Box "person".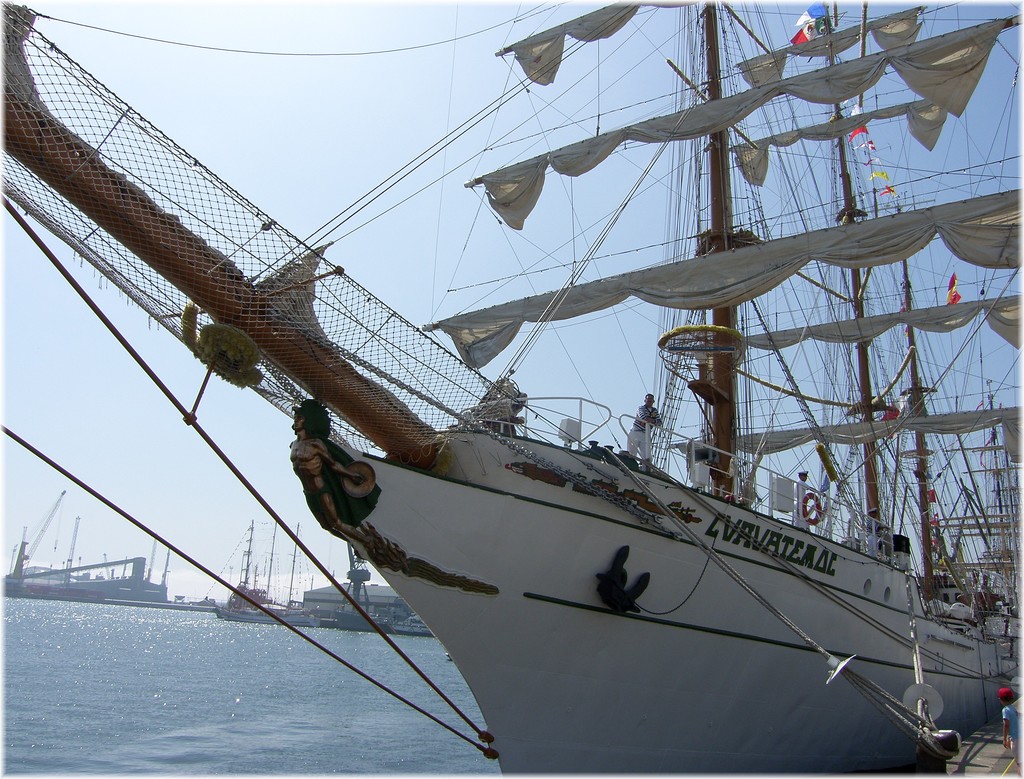
detection(993, 682, 1023, 775).
